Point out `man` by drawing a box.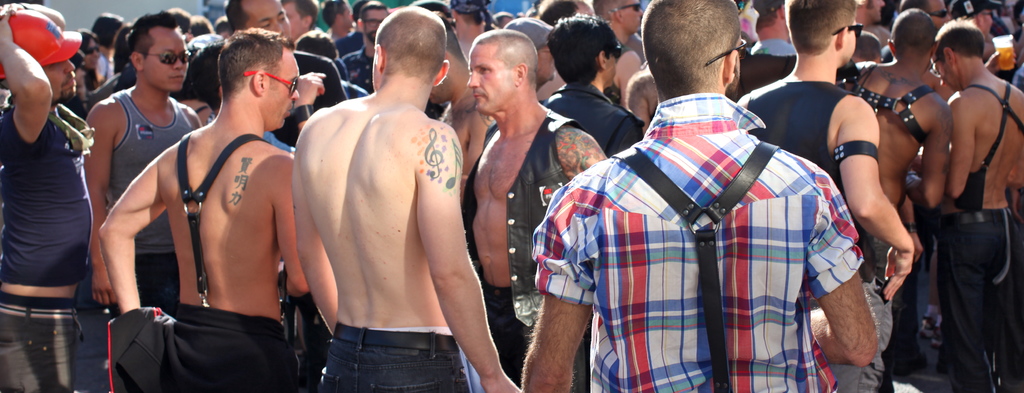
BBox(524, 0, 881, 392).
